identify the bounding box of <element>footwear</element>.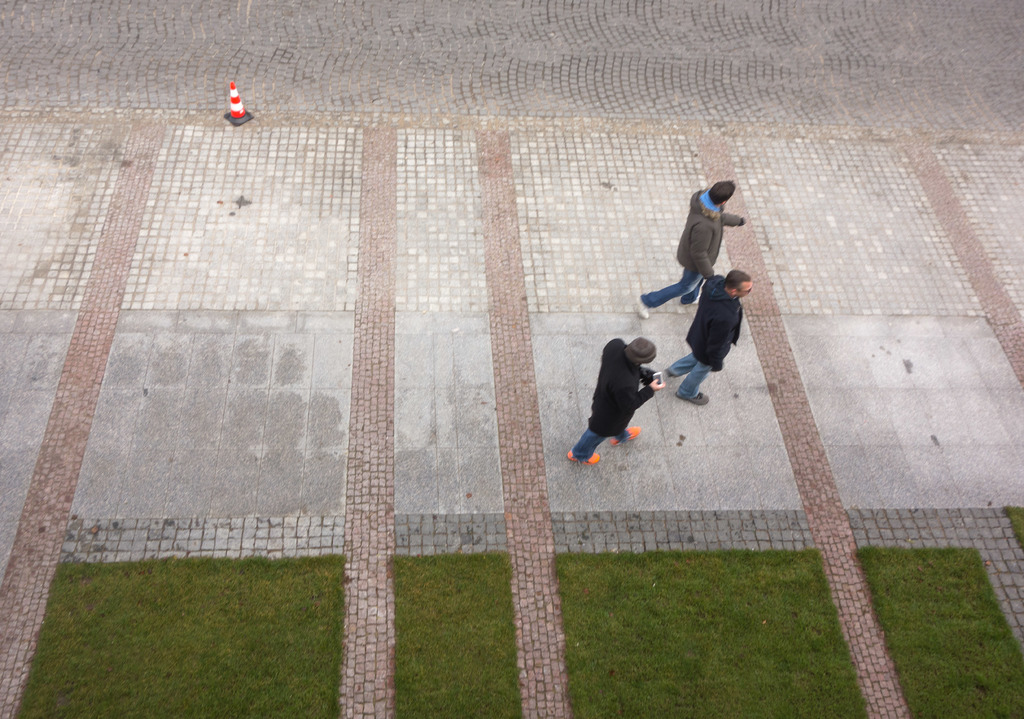
{"x1": 634, "y1": 296, "x2": 650, "y2": 316}.
